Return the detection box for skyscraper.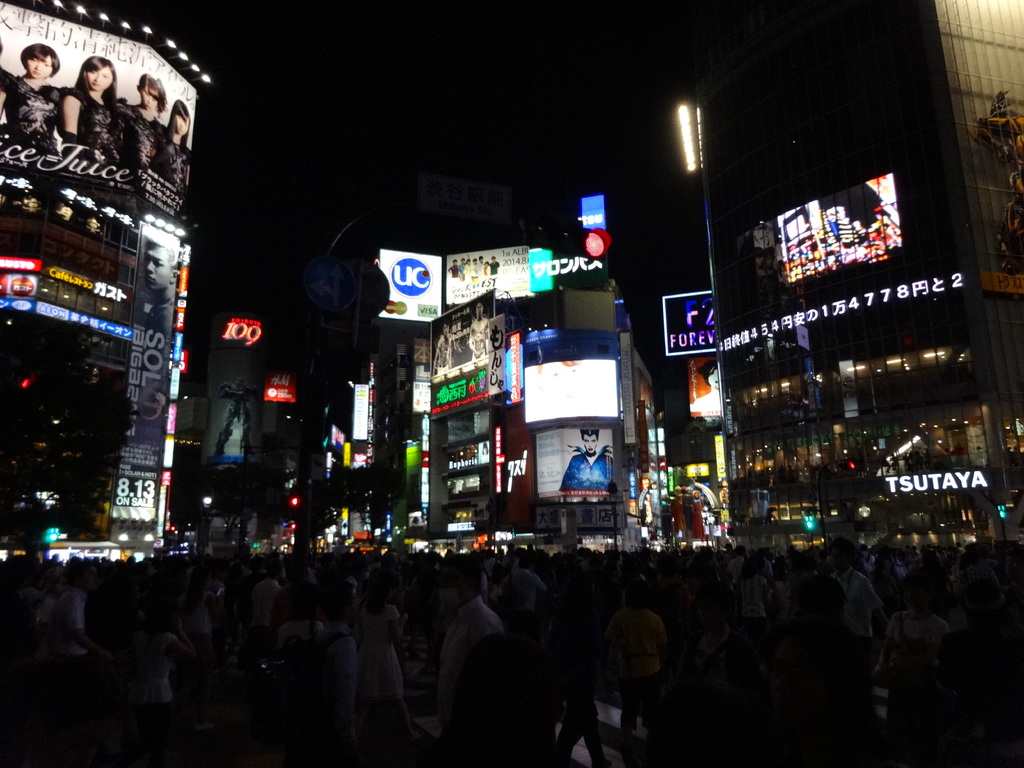
[left=683, top=249, right=1023, bottom=535].
